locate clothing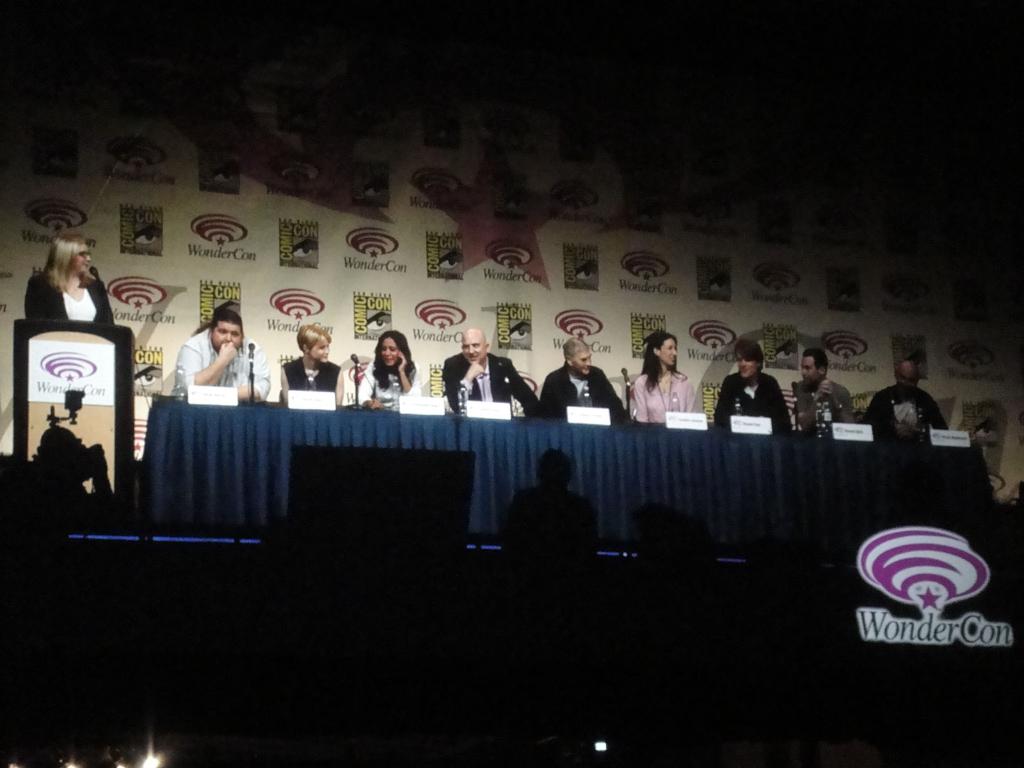
bbox=[276, 351, 345, 415]
